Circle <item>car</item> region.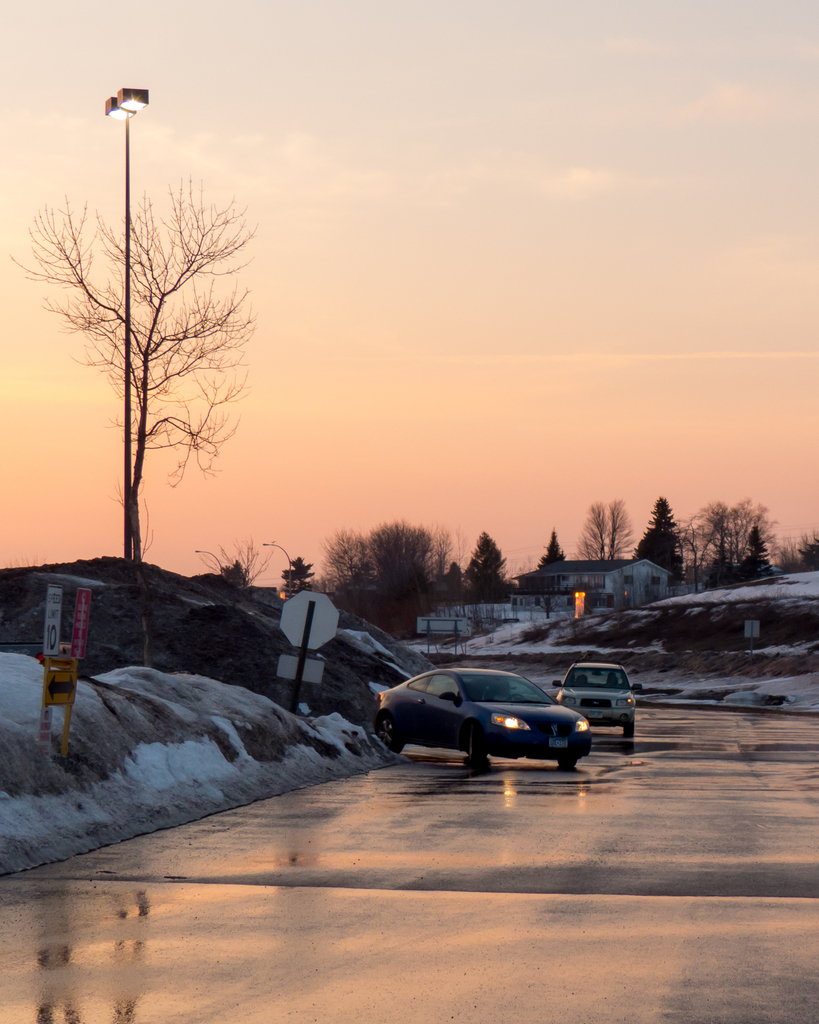
Region: [366,659,610,766].
